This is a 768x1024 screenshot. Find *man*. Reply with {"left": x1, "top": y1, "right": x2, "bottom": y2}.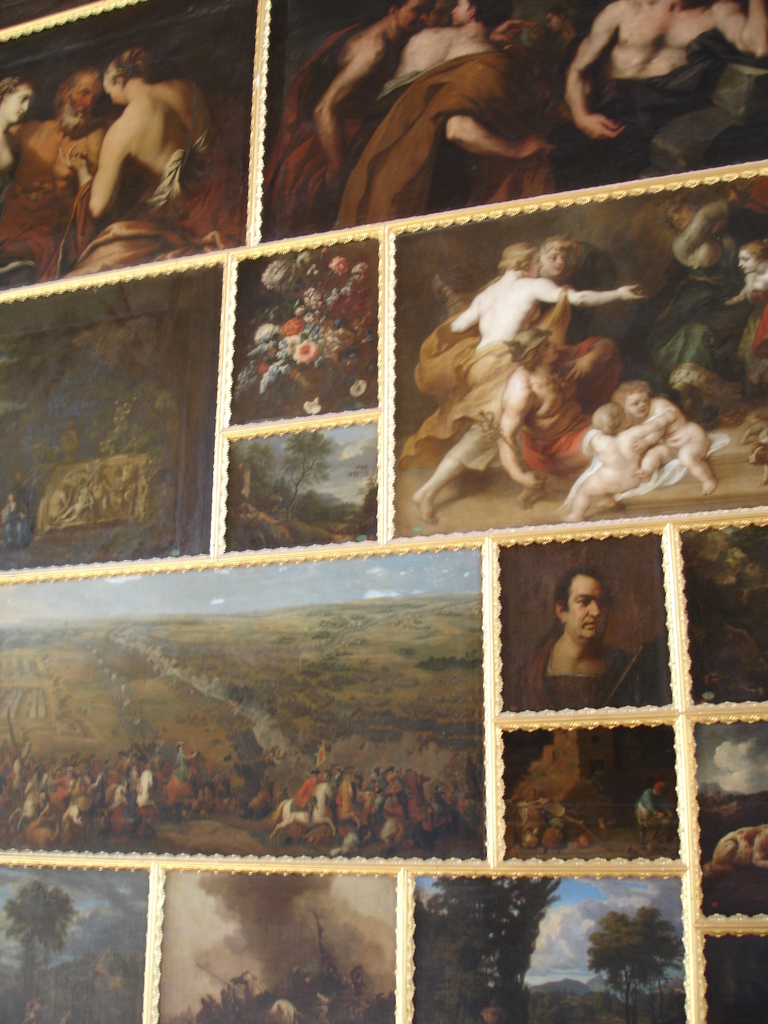
{"left": 521, "top": 566, "right": 648, "bottom": 710}.
